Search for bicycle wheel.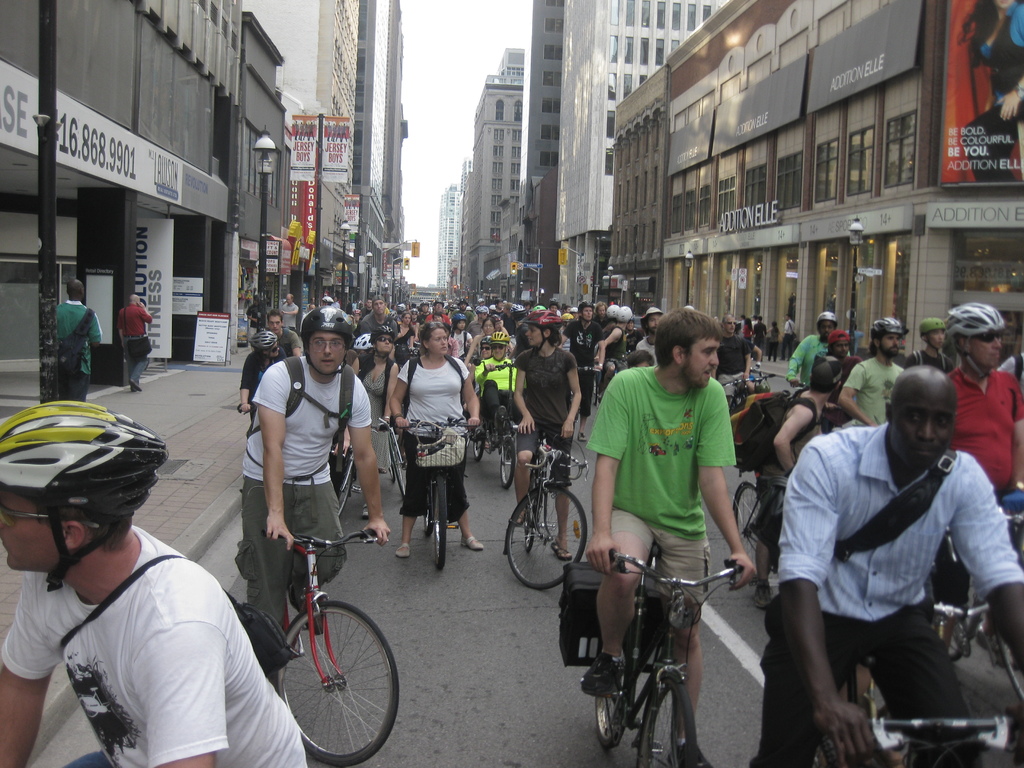
Found at left=636, top=668, right=701, bottom=767.
